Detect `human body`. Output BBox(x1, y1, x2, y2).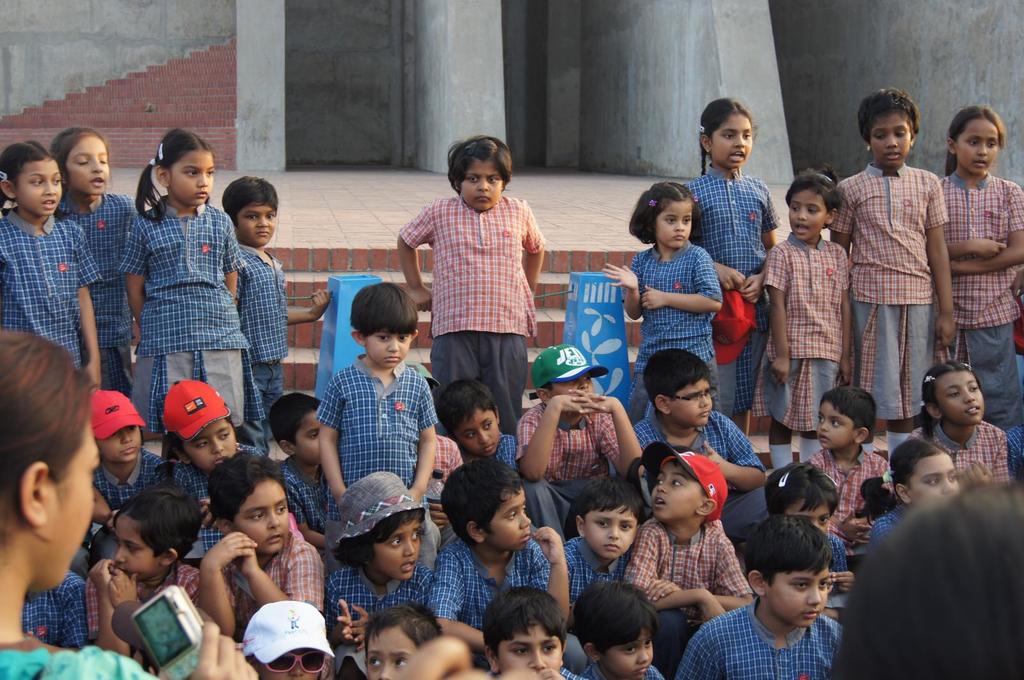
BBox(0, 139, 104, 392).
